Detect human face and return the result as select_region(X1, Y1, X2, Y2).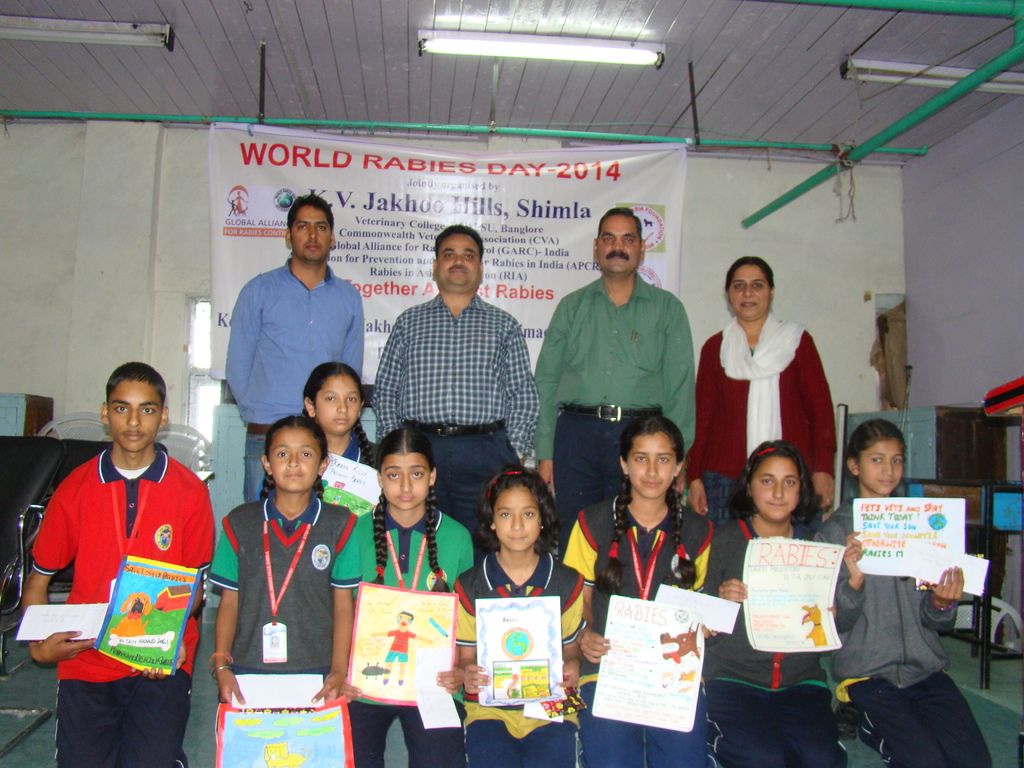
select_region(380, 456, 429, 509).
